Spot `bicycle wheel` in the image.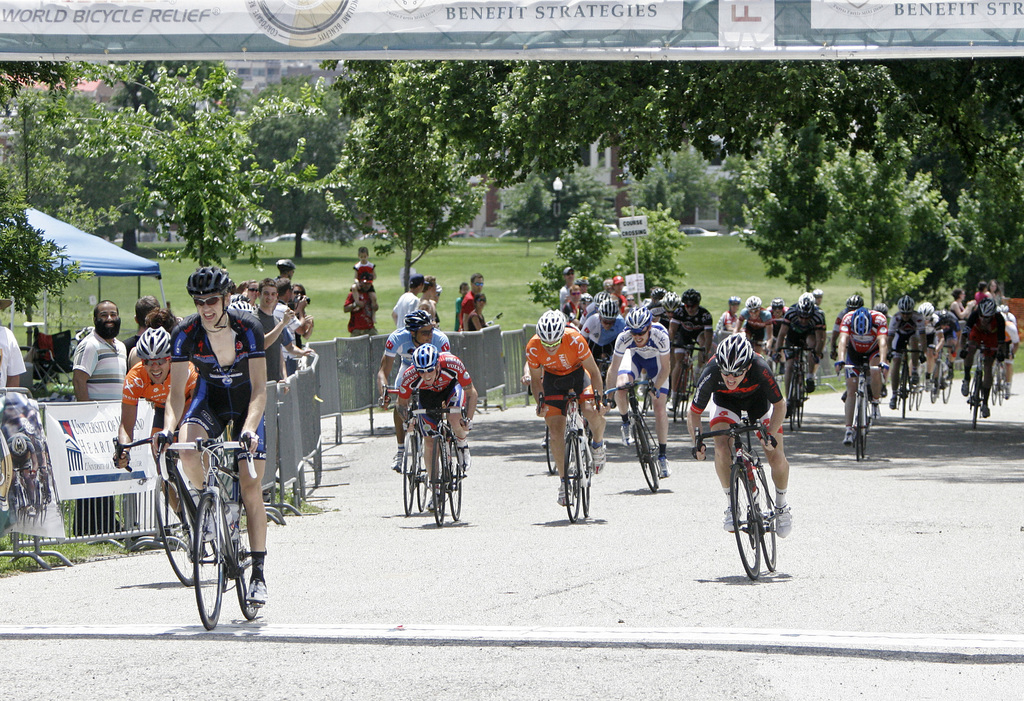
`bicycle wheel` found at region(581, 425, 593, 517).
